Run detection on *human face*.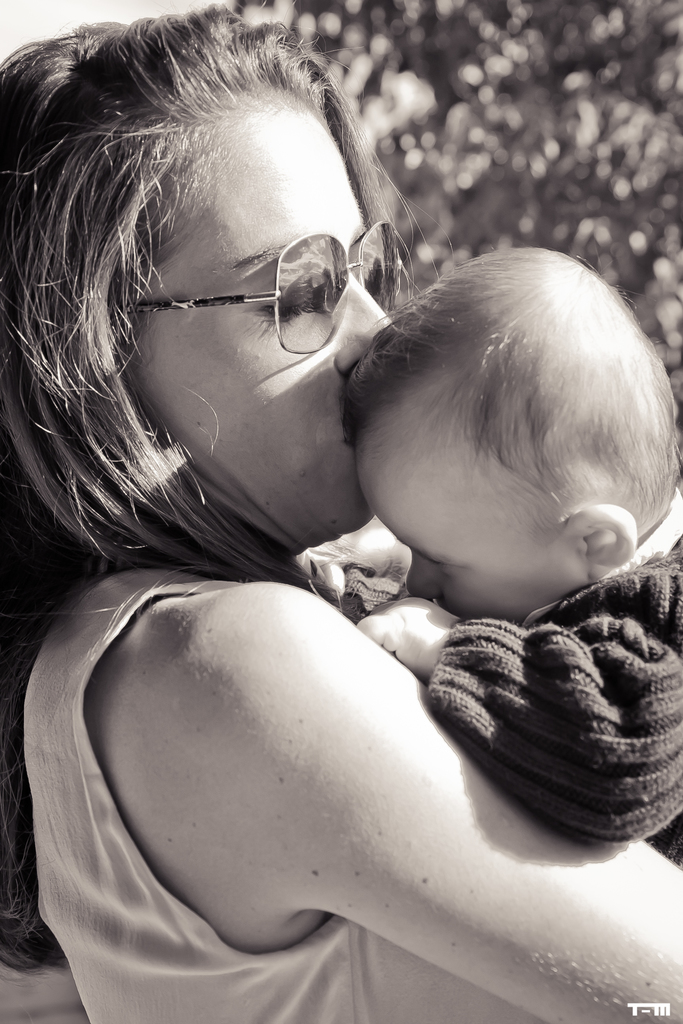
Result: bbox=(351, 413, 580, 625).
